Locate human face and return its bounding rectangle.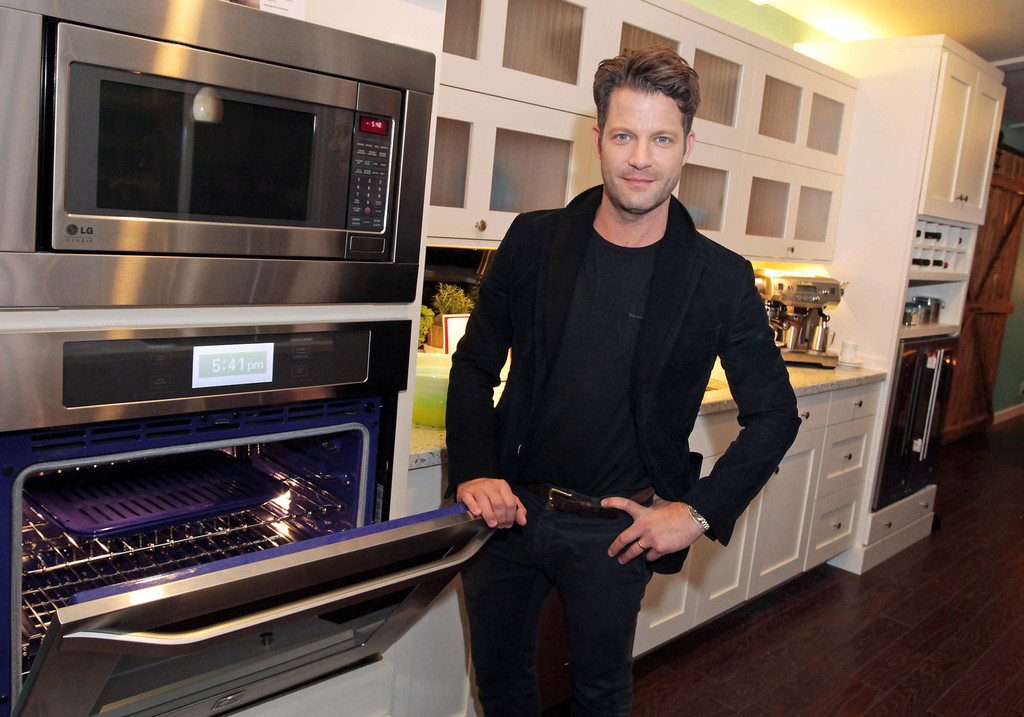
x1=600, y1=88, x2=681, y2=212.
